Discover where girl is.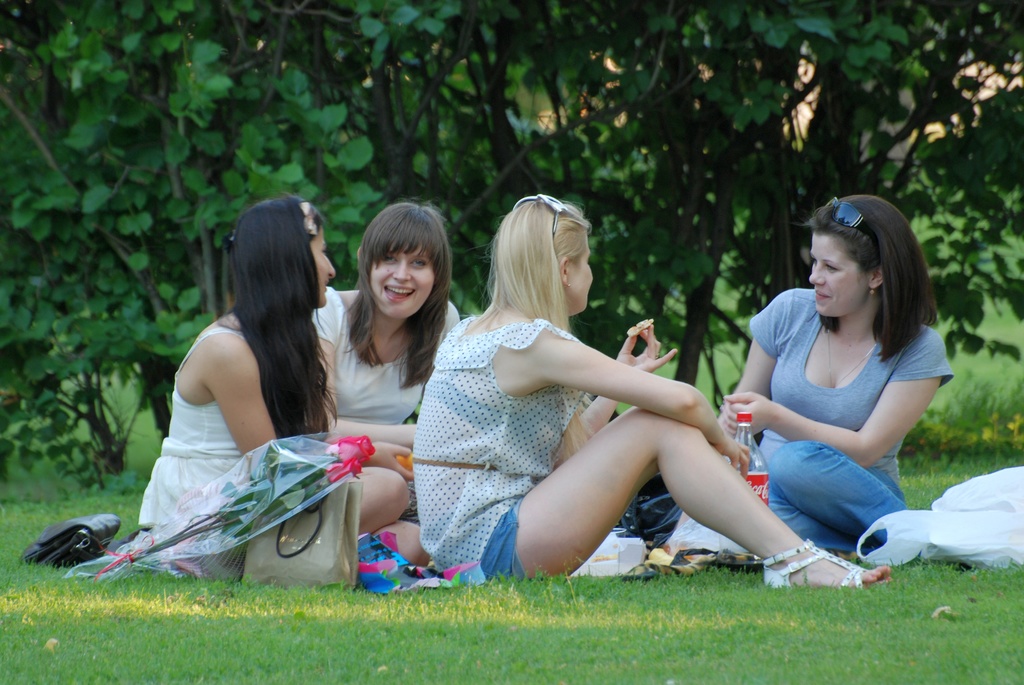
Discovered at (135,191,429,600).
